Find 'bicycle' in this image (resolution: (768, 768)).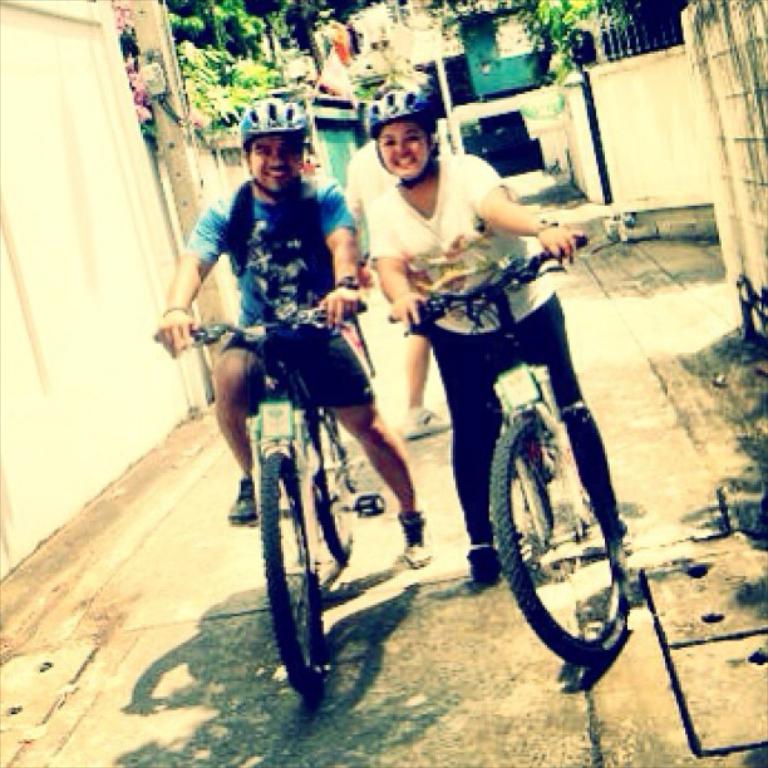
BBox(193, 286, 430, 710).
